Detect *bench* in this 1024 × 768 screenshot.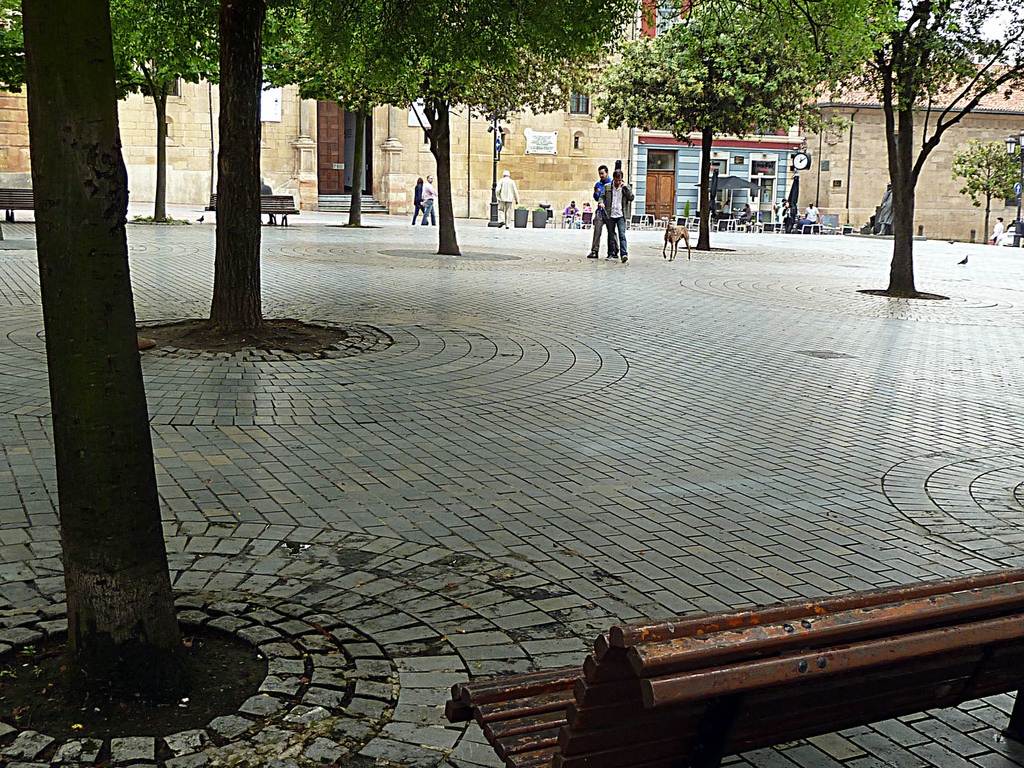
Detection: BBox(429, 561, 1023, 767).
